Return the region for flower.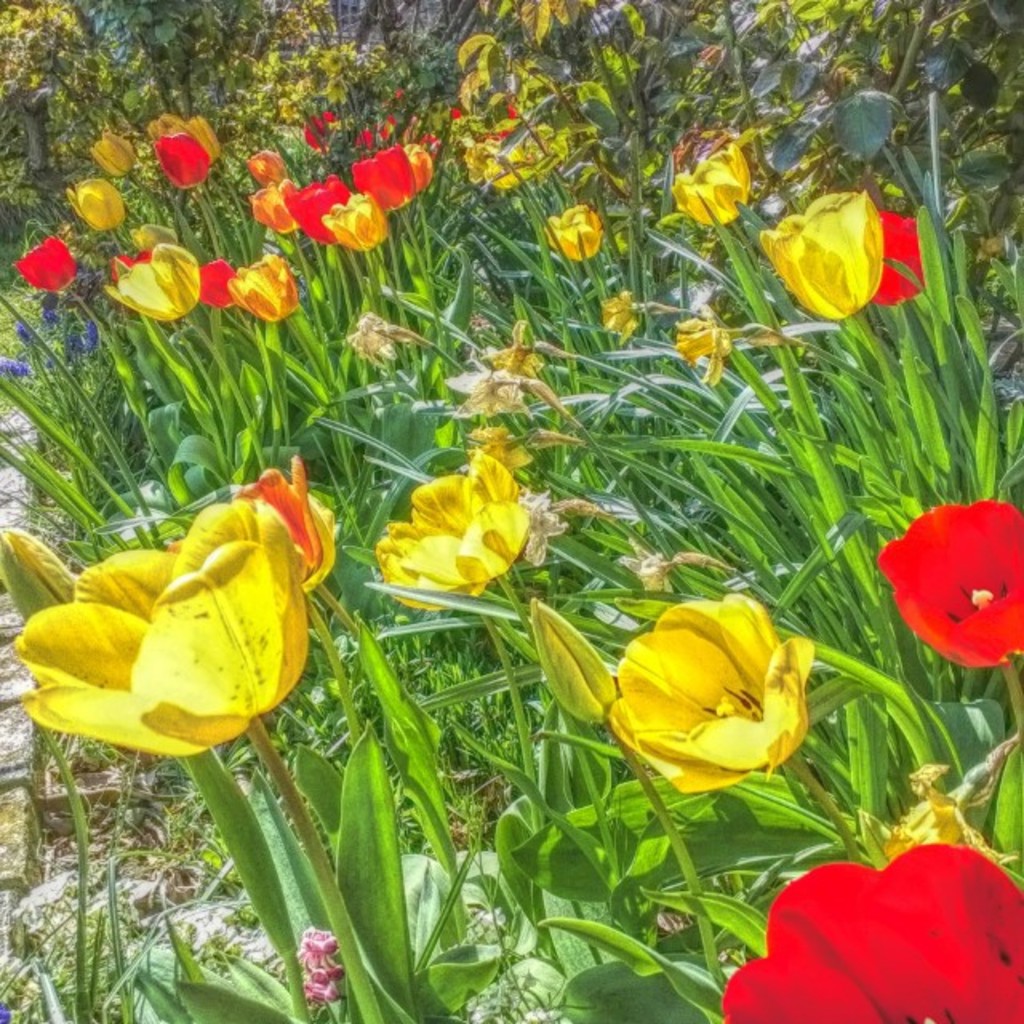
region(24, 453, 354, 765).
